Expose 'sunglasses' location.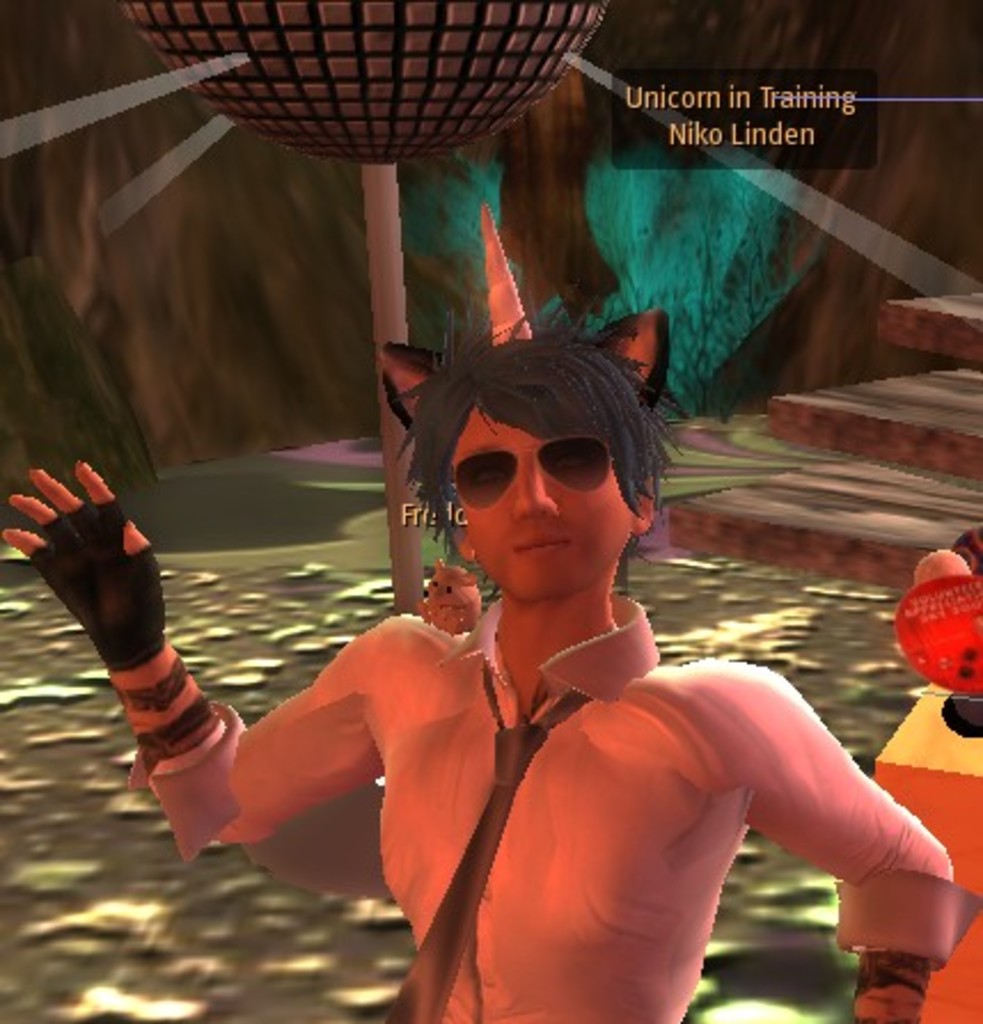
Exposed at (454, 433, 616, 511).
